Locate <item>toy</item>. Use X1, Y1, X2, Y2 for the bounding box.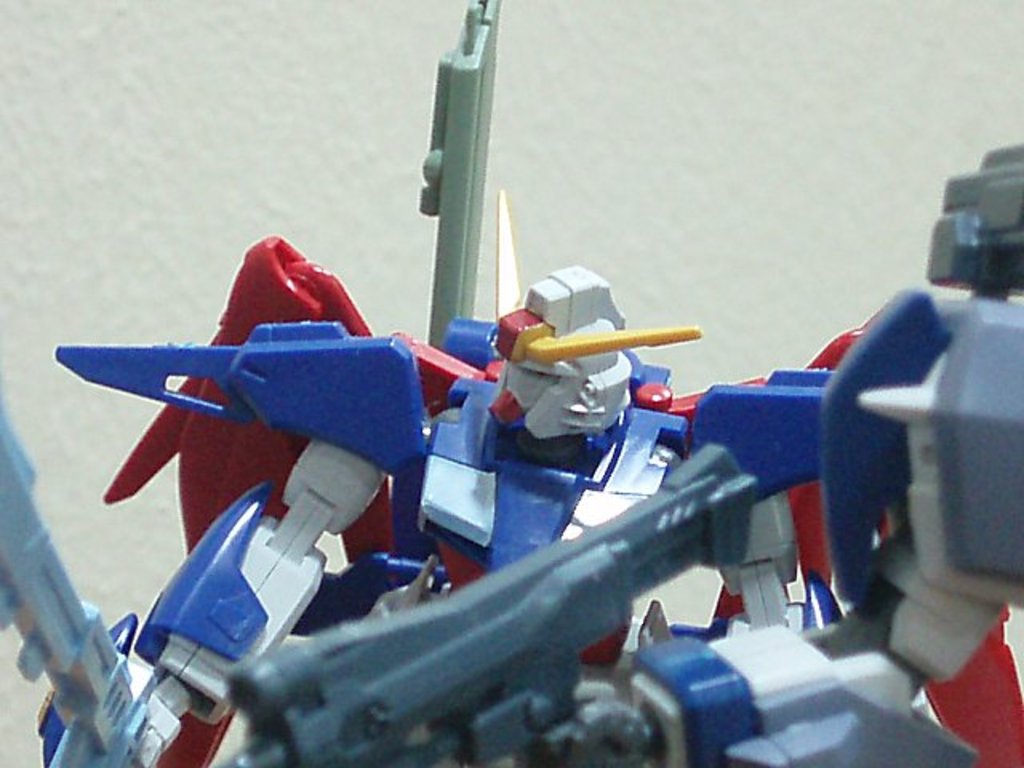
0, 0, 842, 766.
